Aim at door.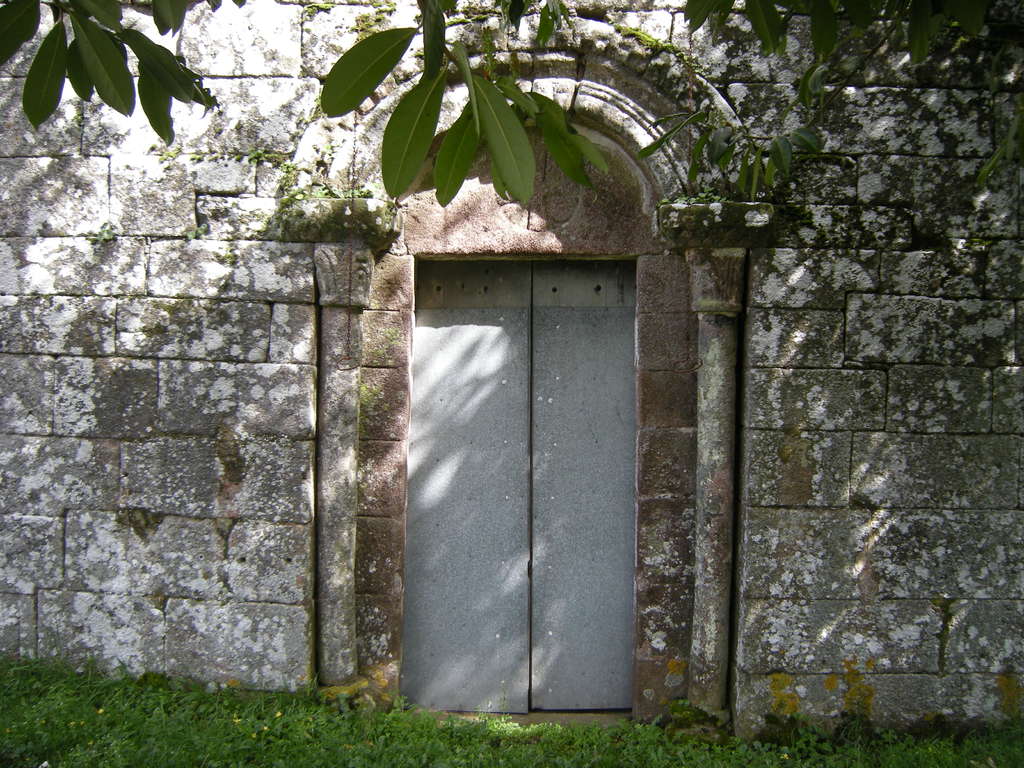
Aimed at pyautogui.locateOnScreen(530, 260, 632, 718).
